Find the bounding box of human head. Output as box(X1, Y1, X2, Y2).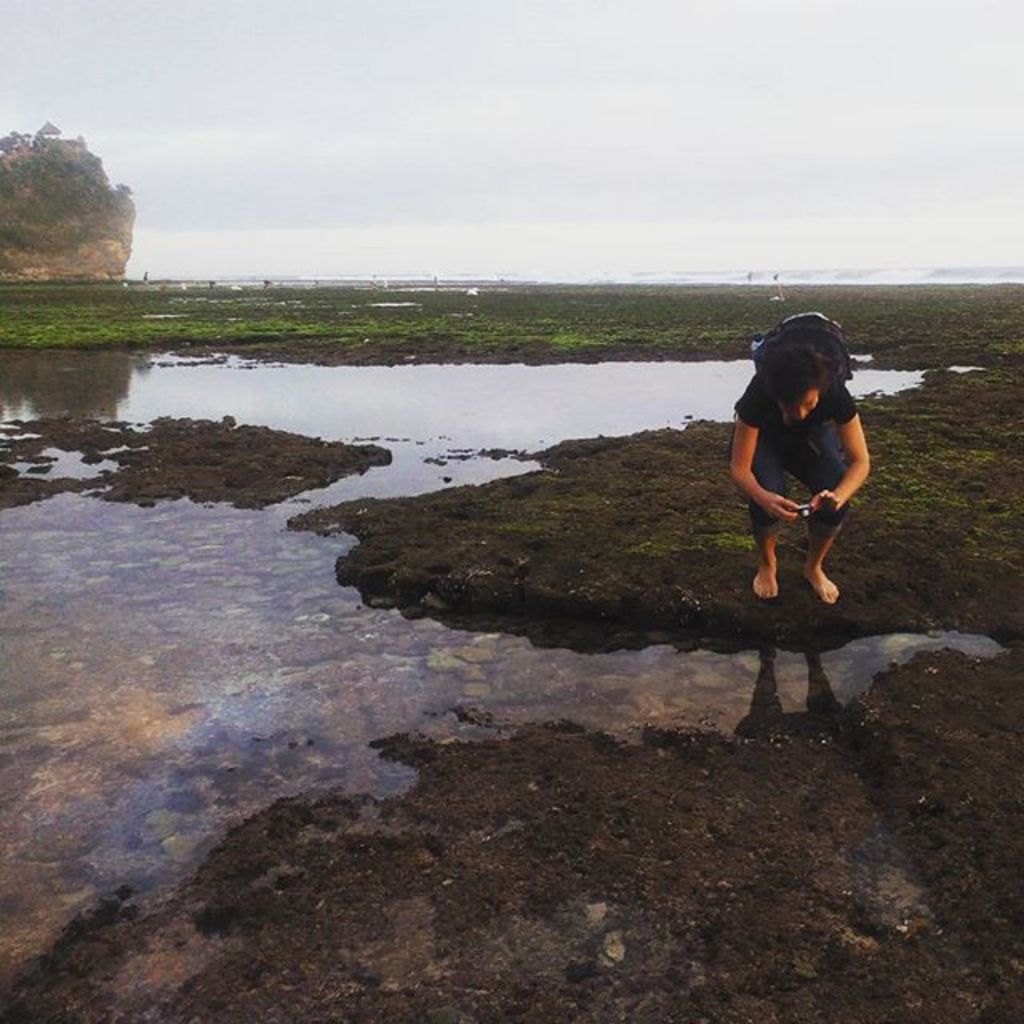
box(768, 344, 821, 424).
